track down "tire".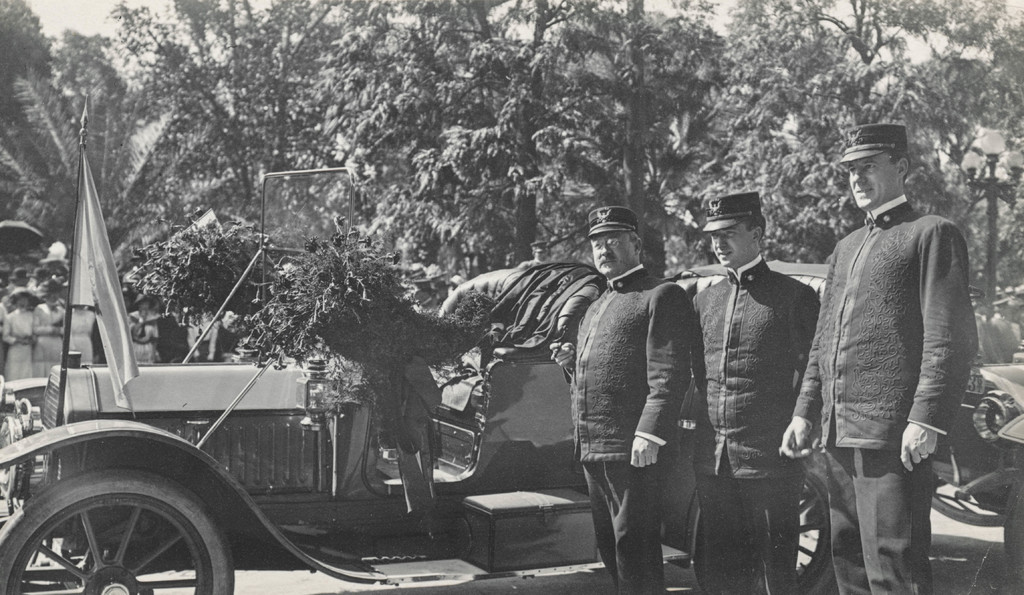
Tracked to Rect(791, 451, 832, 594).
